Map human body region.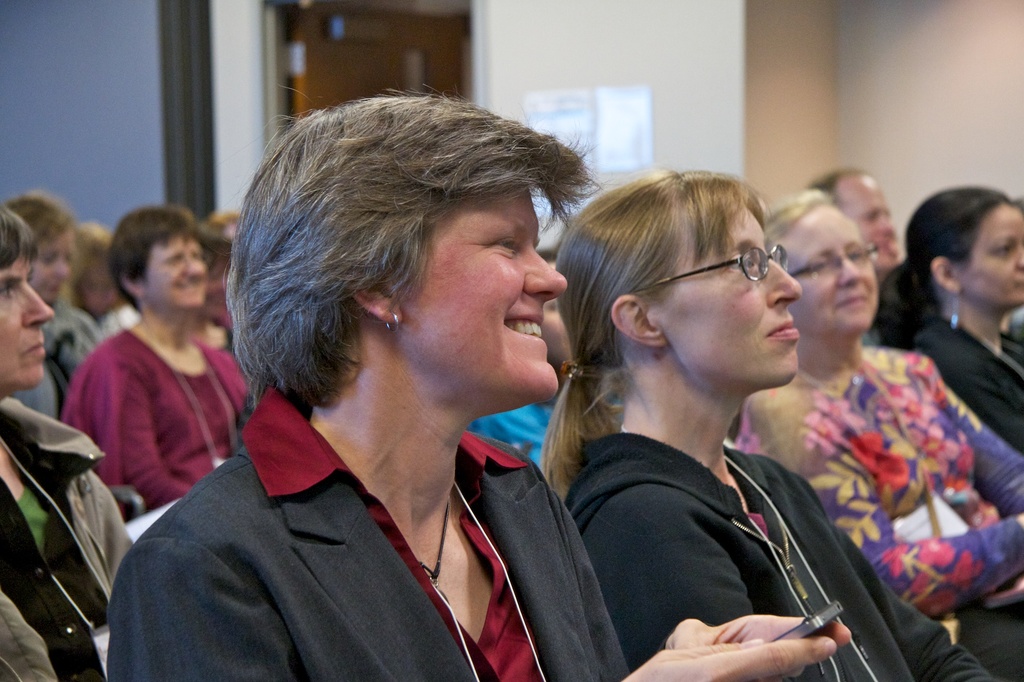
Mapped to (0, 393, 134, 681).
